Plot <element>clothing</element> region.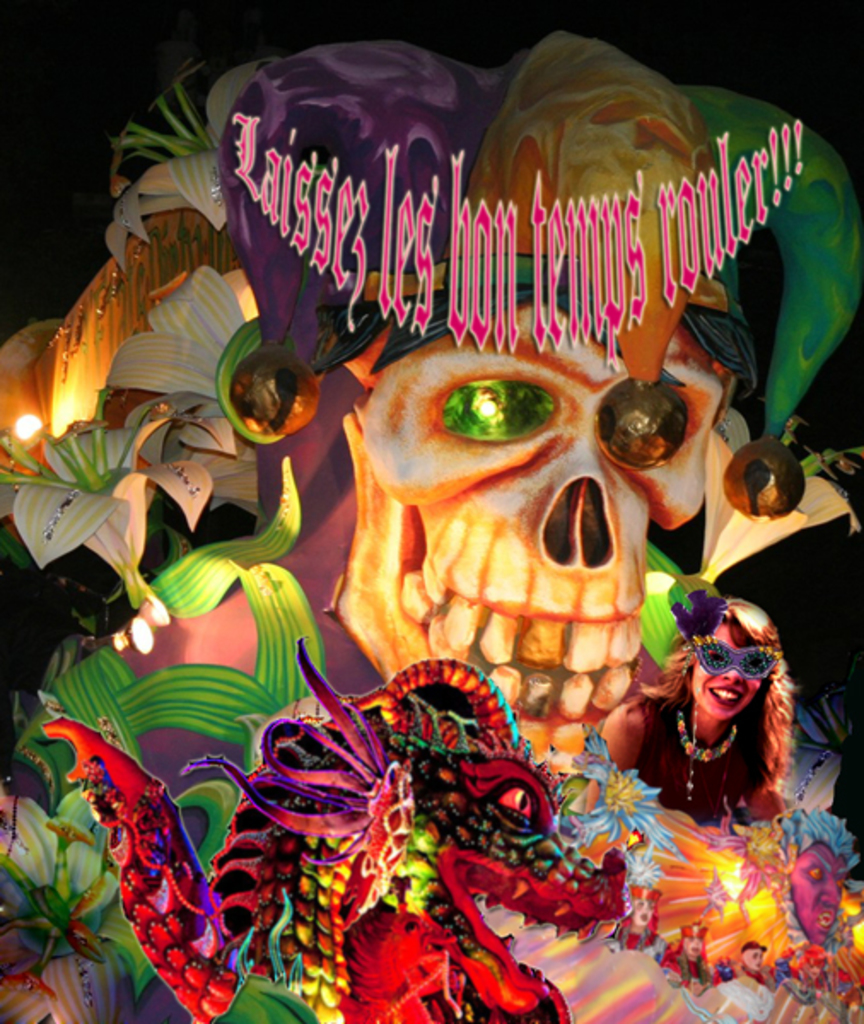
Plotted at (x1=633, y1=688, x2=775, y2=819).
